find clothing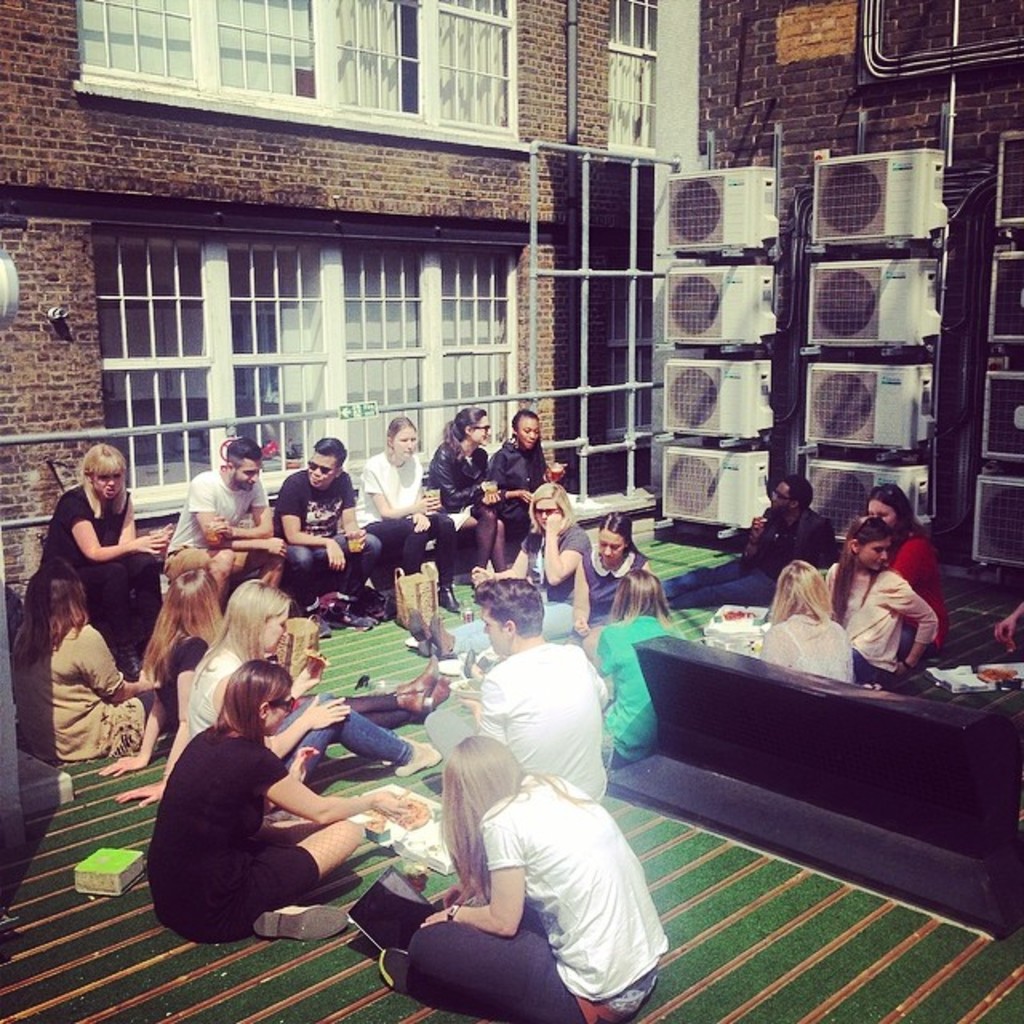
<box>29,482,182,682</box>
